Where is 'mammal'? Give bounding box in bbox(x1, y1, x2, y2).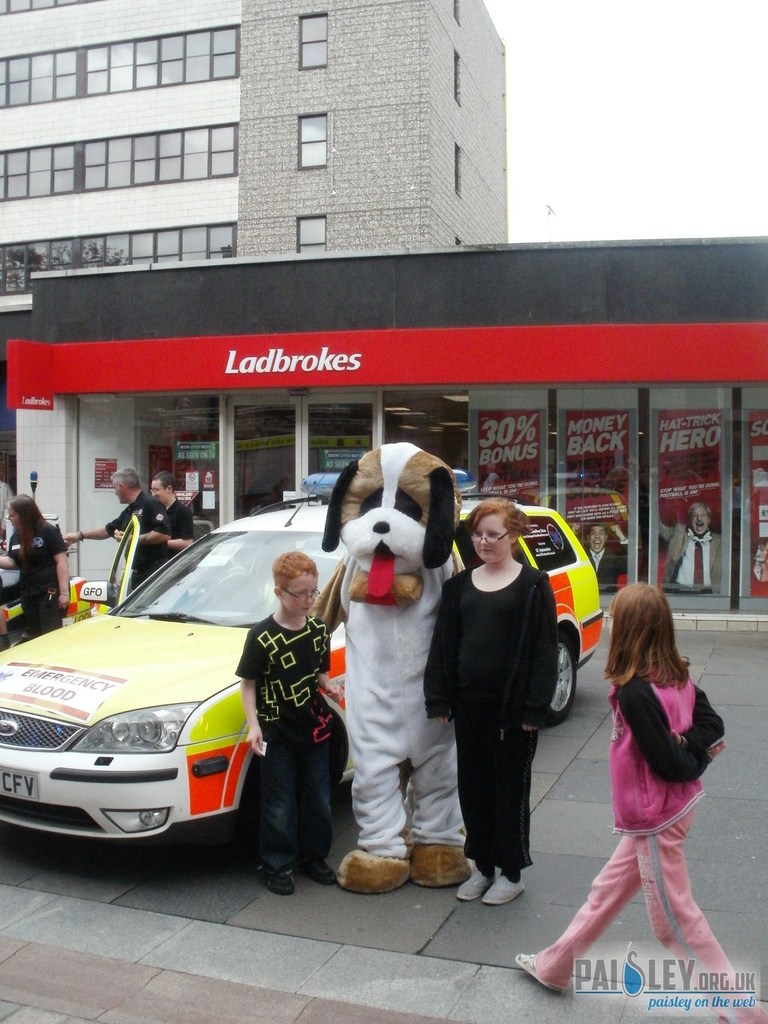
bbox(570, 521, 629, 579).
